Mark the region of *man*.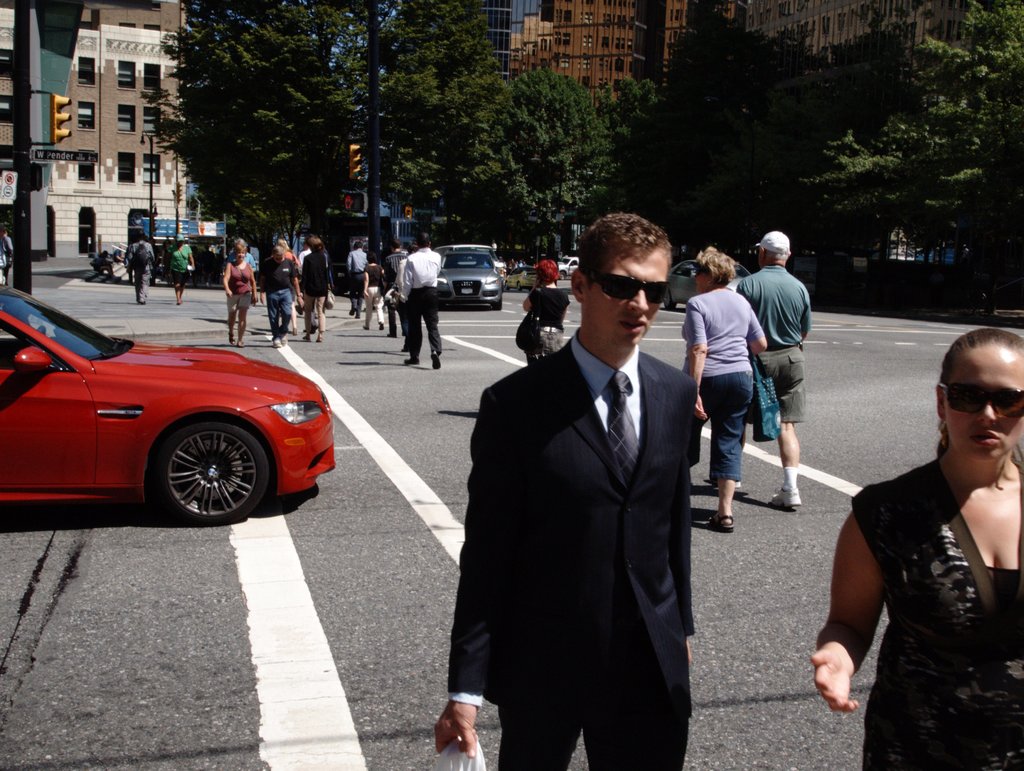
Region: 90 247 116 283.
